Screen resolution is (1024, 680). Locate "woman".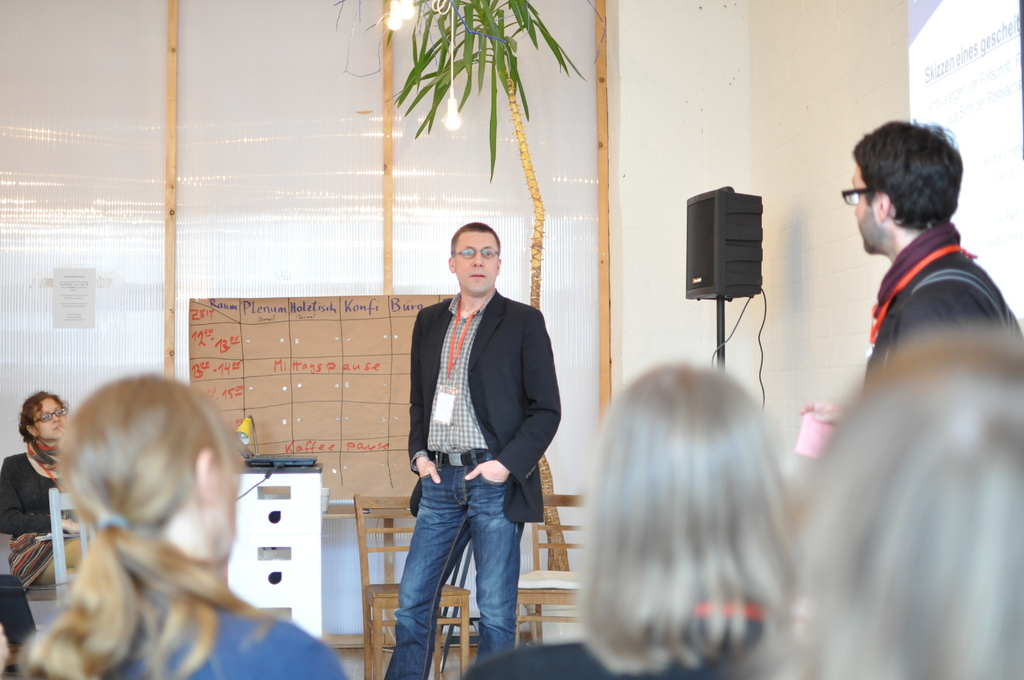
<box>0,388,84,592</box>.
